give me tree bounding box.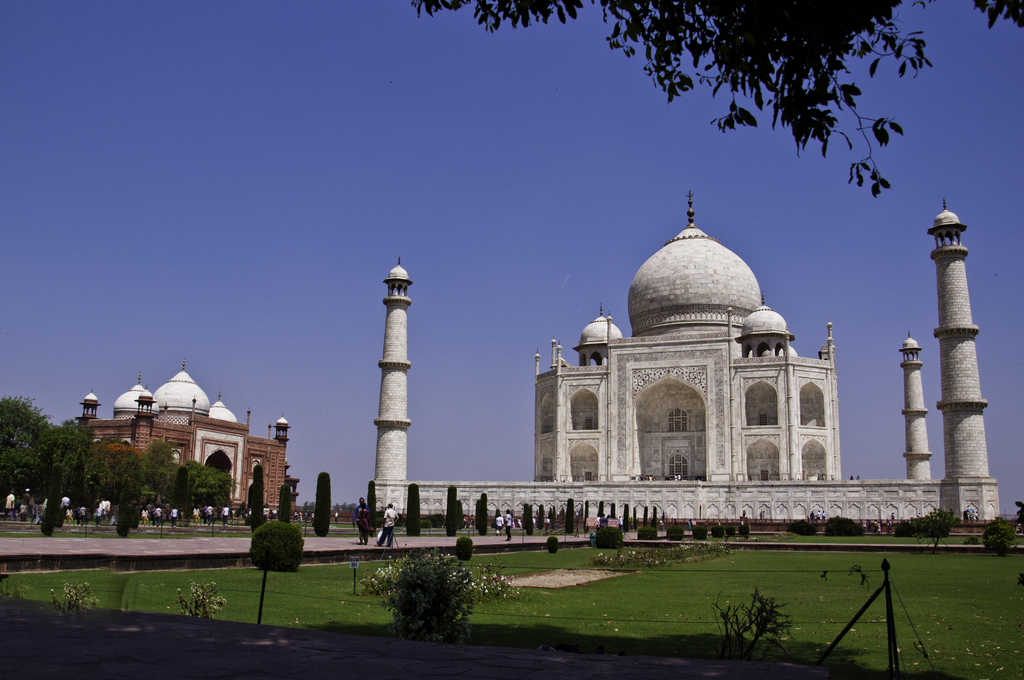
x1=476, y1=484, x2=496, y2=524.
